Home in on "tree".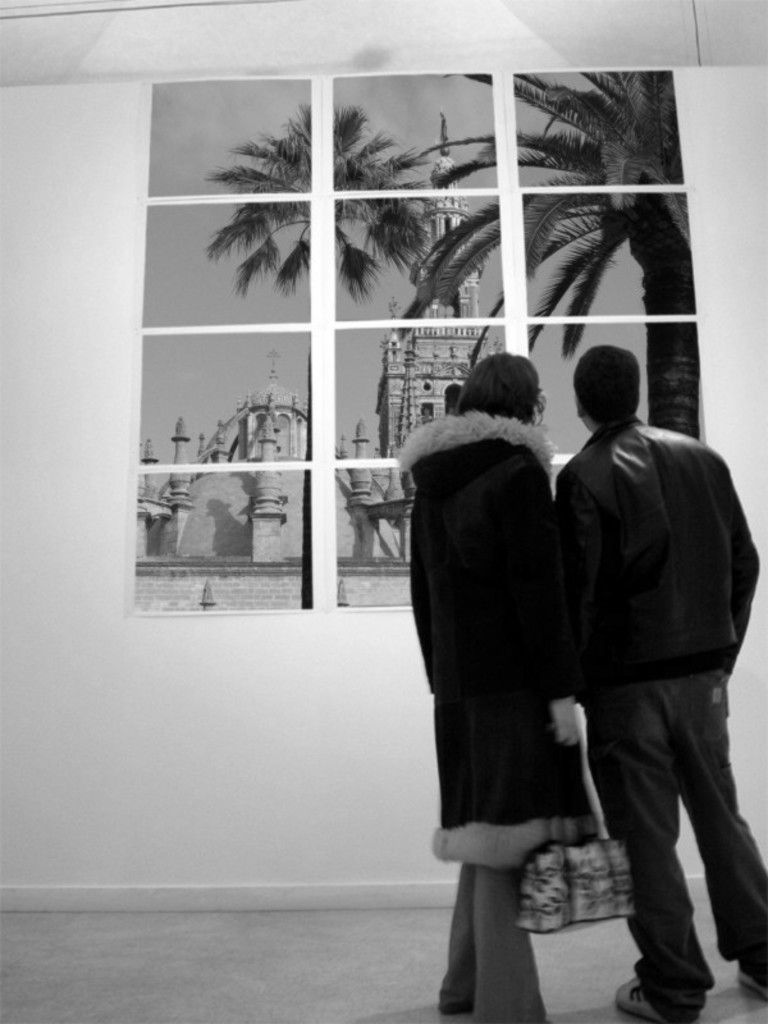
Homed in at select_region(165, 31, 449, 603).
